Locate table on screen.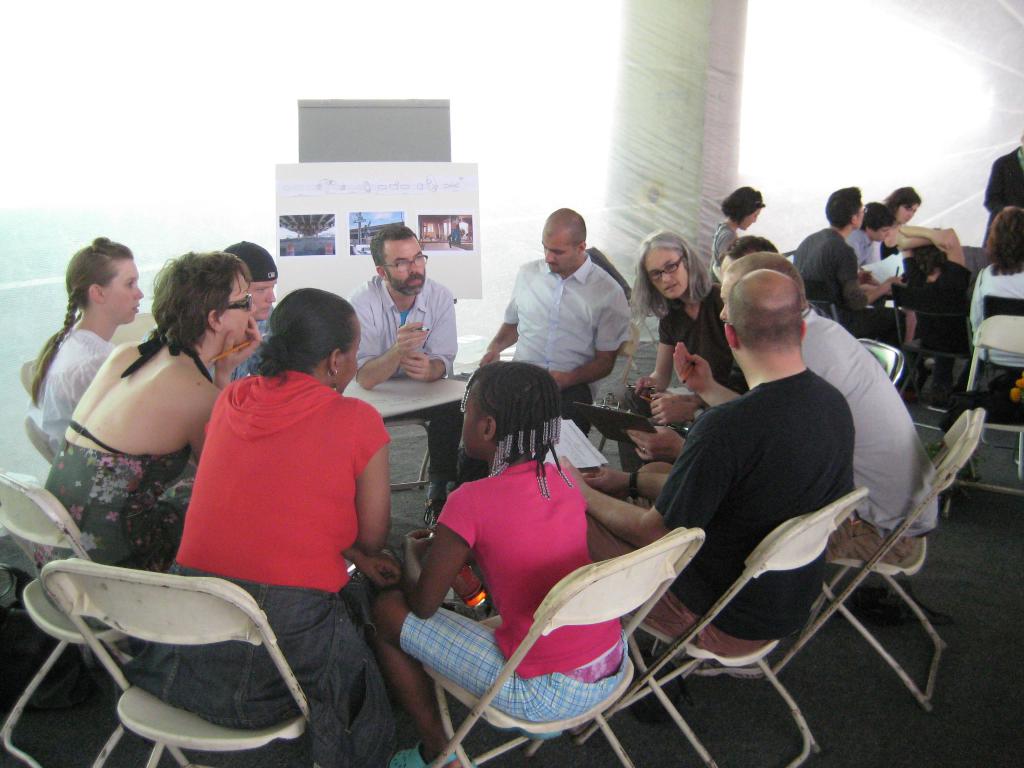
On screen at box(343, 369, 477, 544).
